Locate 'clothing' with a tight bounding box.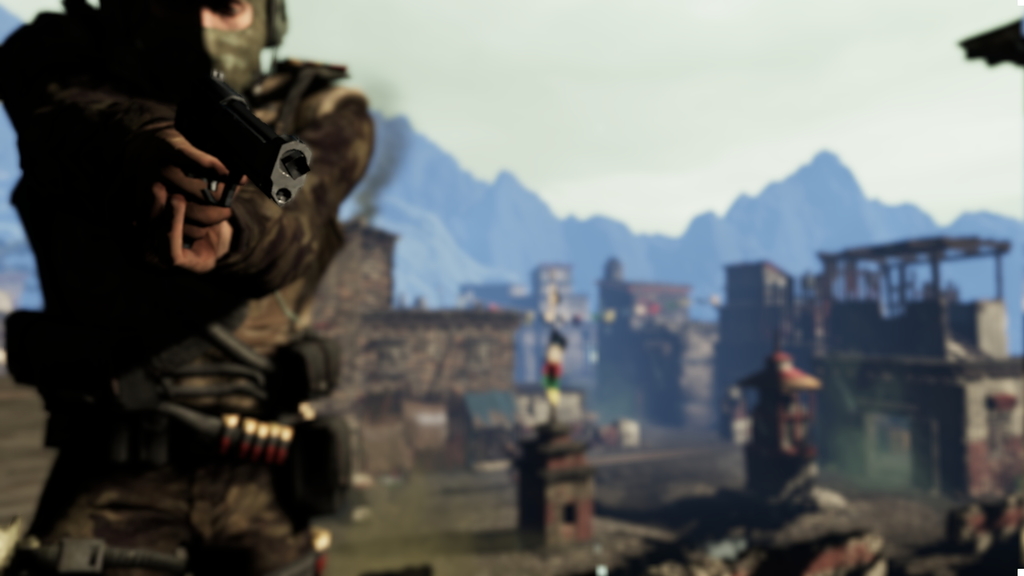
rect(25, 30, 437, 550).
